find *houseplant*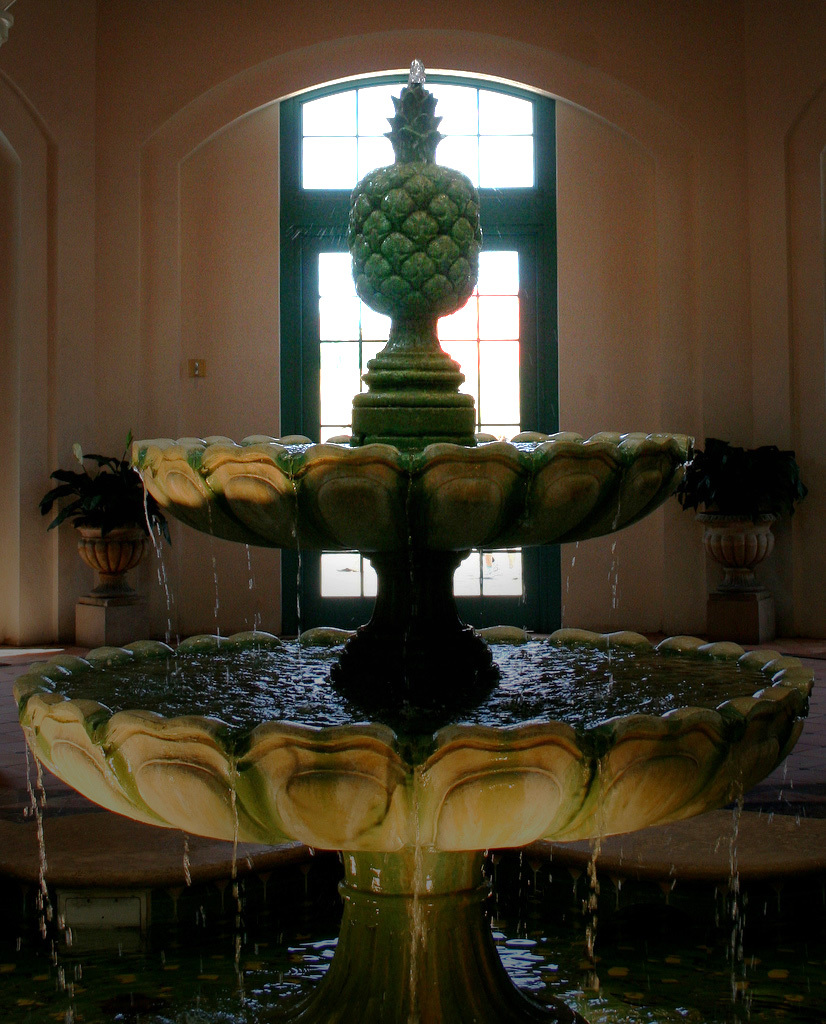
bbox(24, 430, 168, 635)
